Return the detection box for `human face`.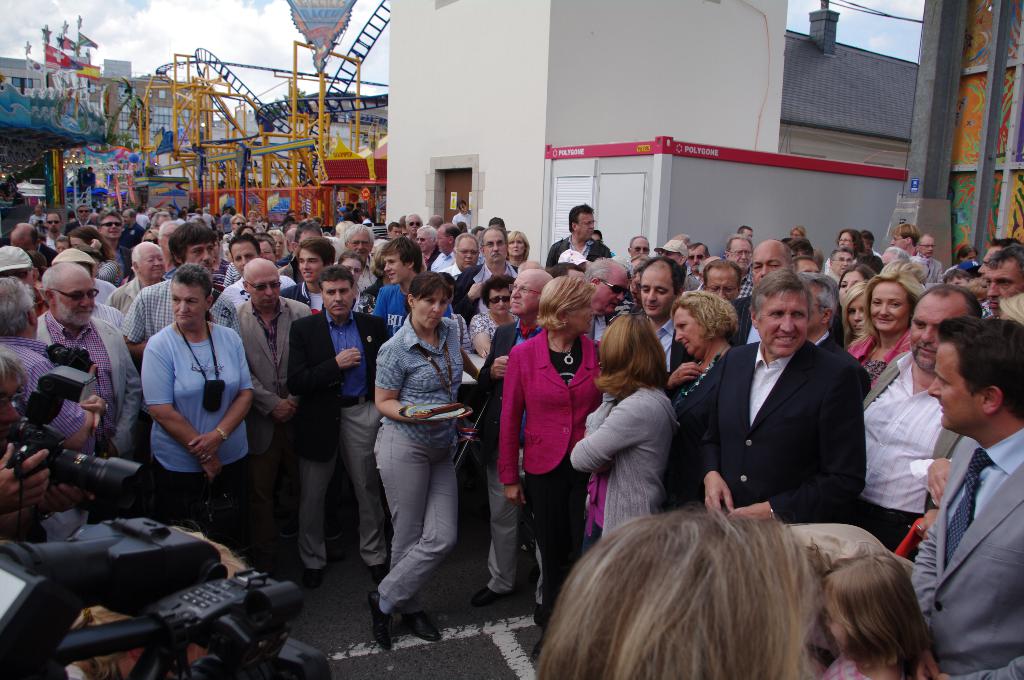
730:241:755:272.
